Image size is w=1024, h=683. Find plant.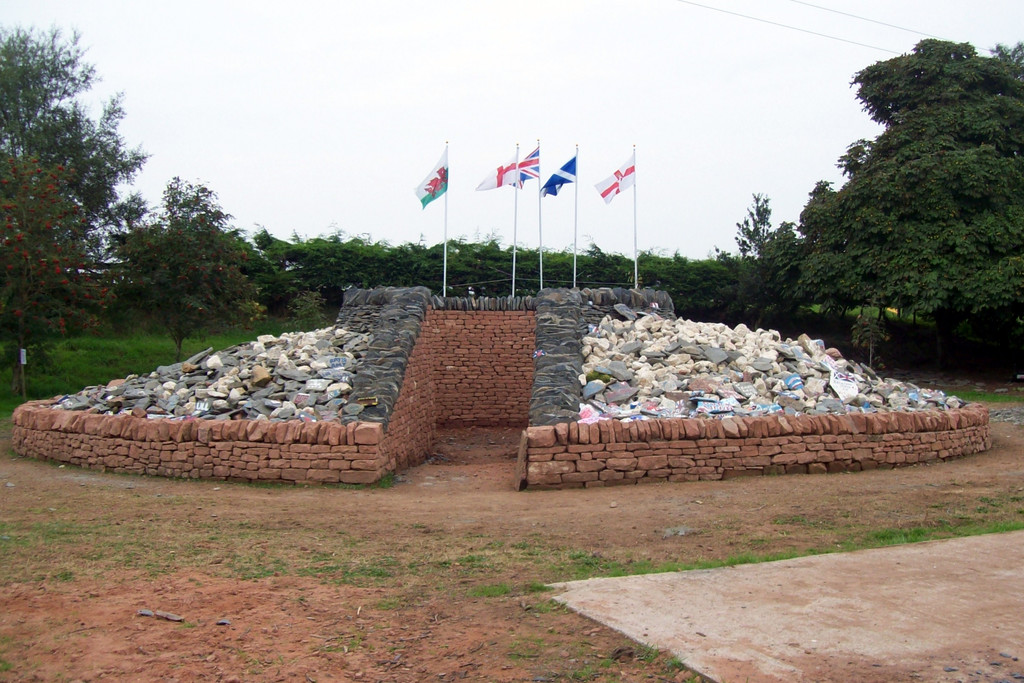
box=[589, 371, 607, 379].
